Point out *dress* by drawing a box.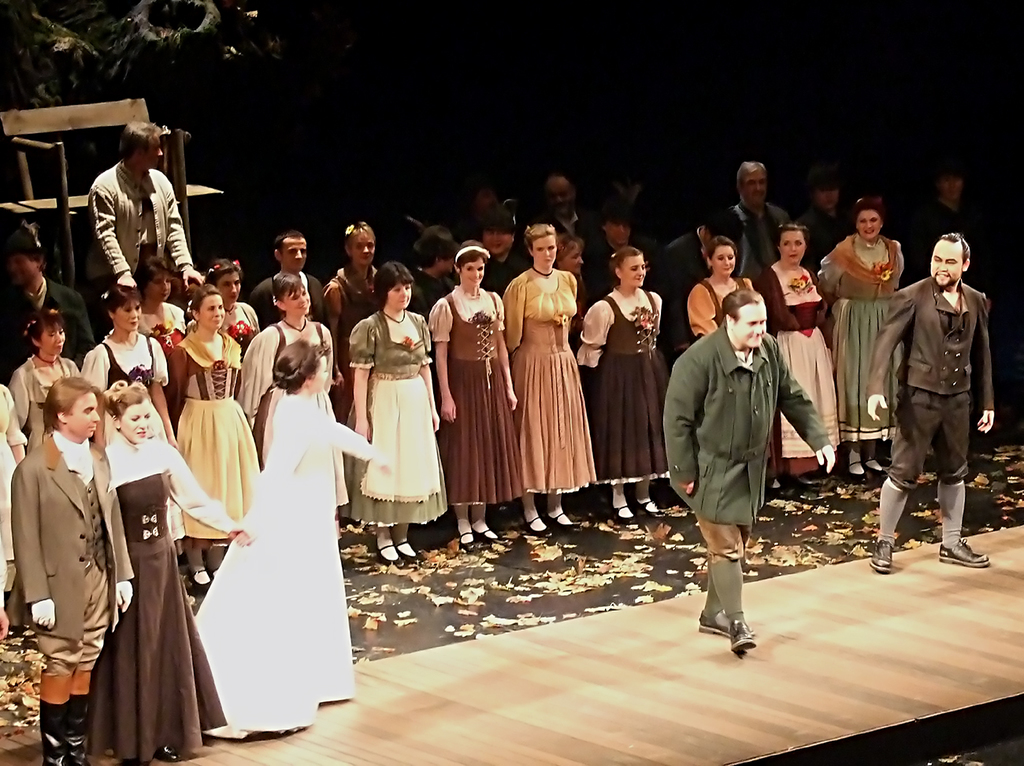
bbox=(688, 277, 751, 337).
